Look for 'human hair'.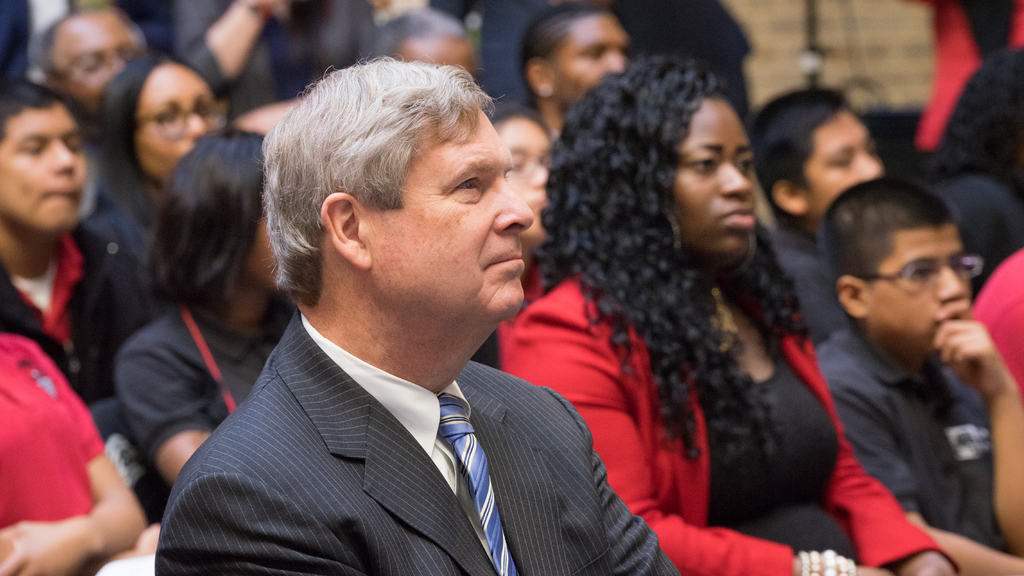
Found: 0,81,81,144.
